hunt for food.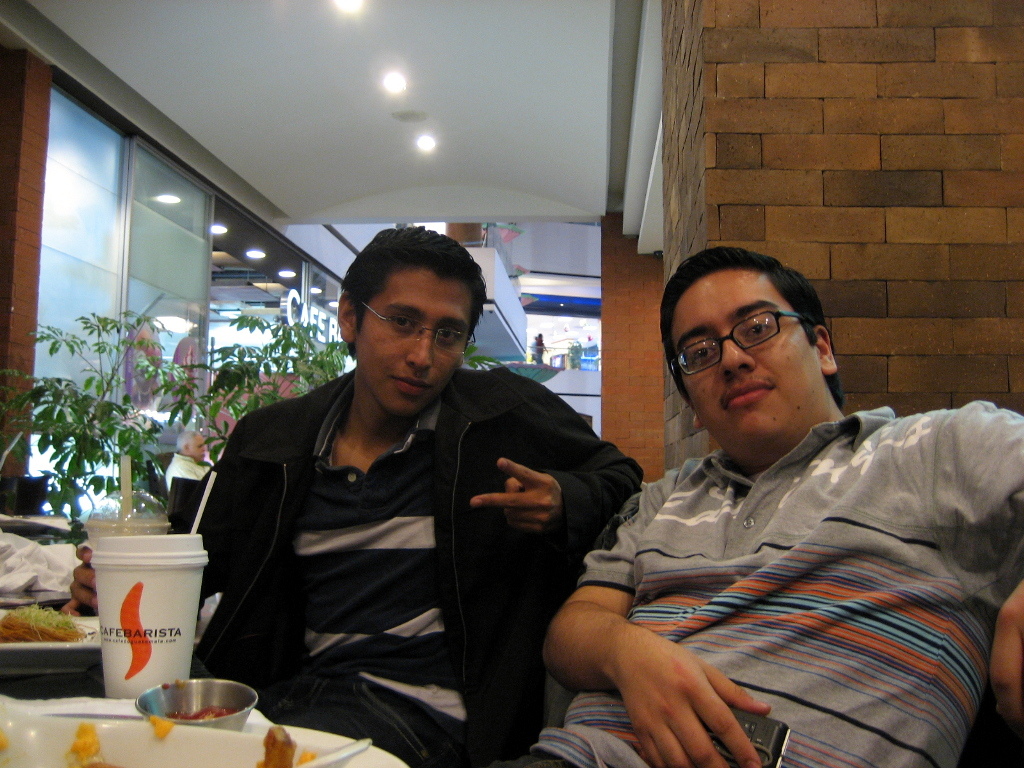
Hunted down at (67,717,118,767).
